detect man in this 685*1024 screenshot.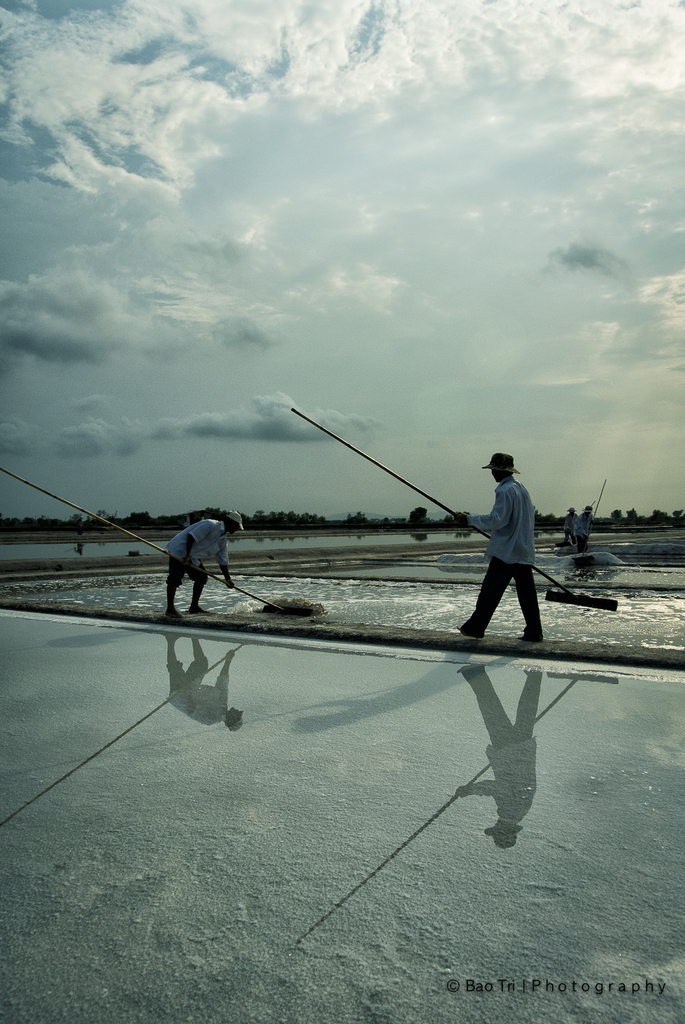
Detection: l=443, t=446, r=565, b=649.
